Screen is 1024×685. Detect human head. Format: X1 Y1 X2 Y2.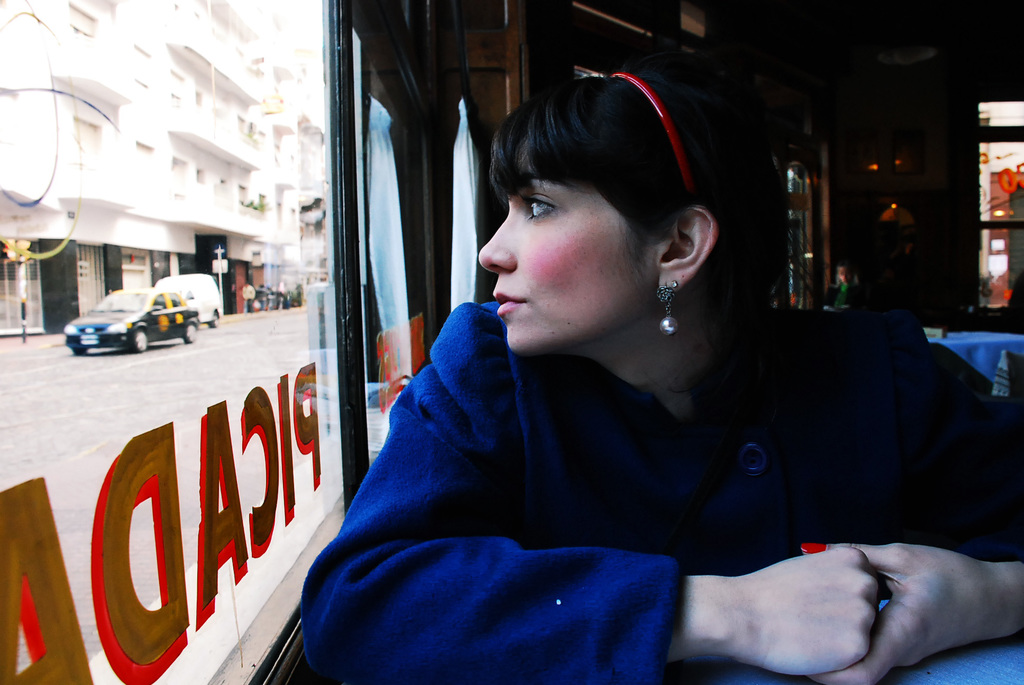
463 83 761 409.
